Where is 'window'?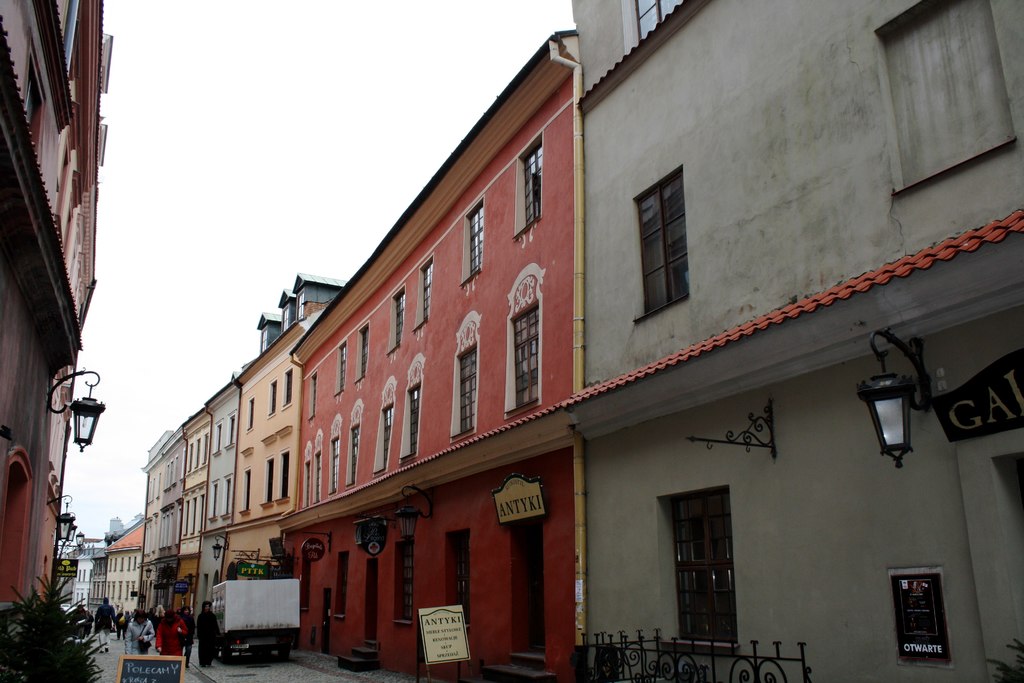
259:327:268:352.
